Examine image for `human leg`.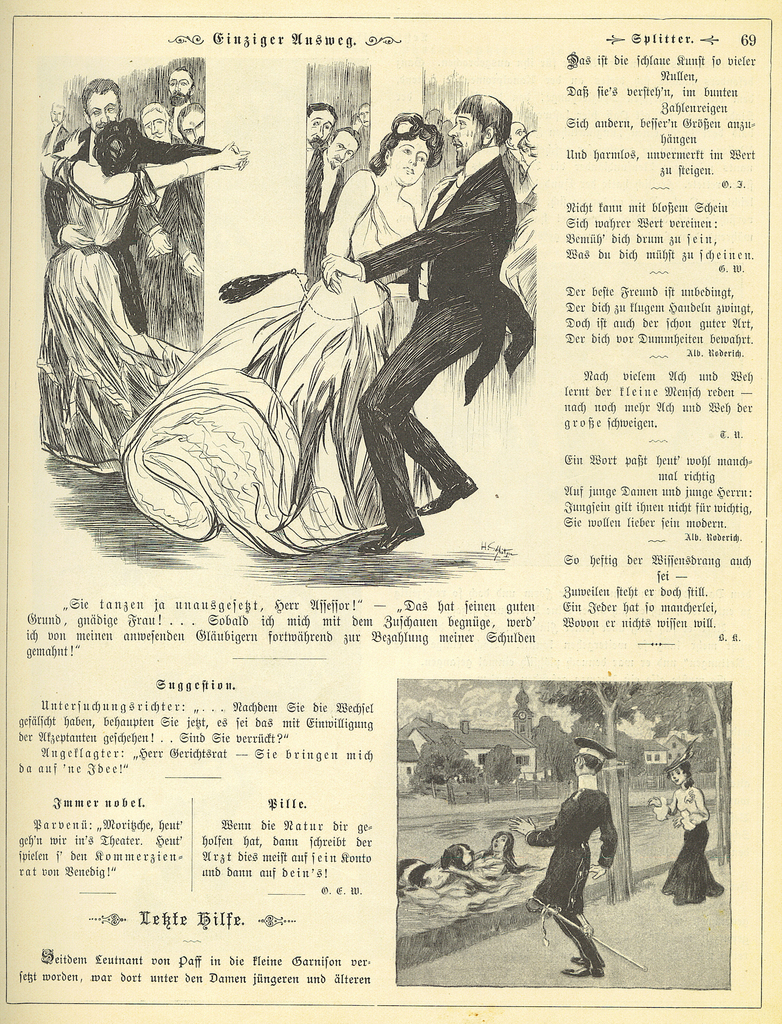
Examination result: x1=102 y1=255 x2=153 y2=435.
